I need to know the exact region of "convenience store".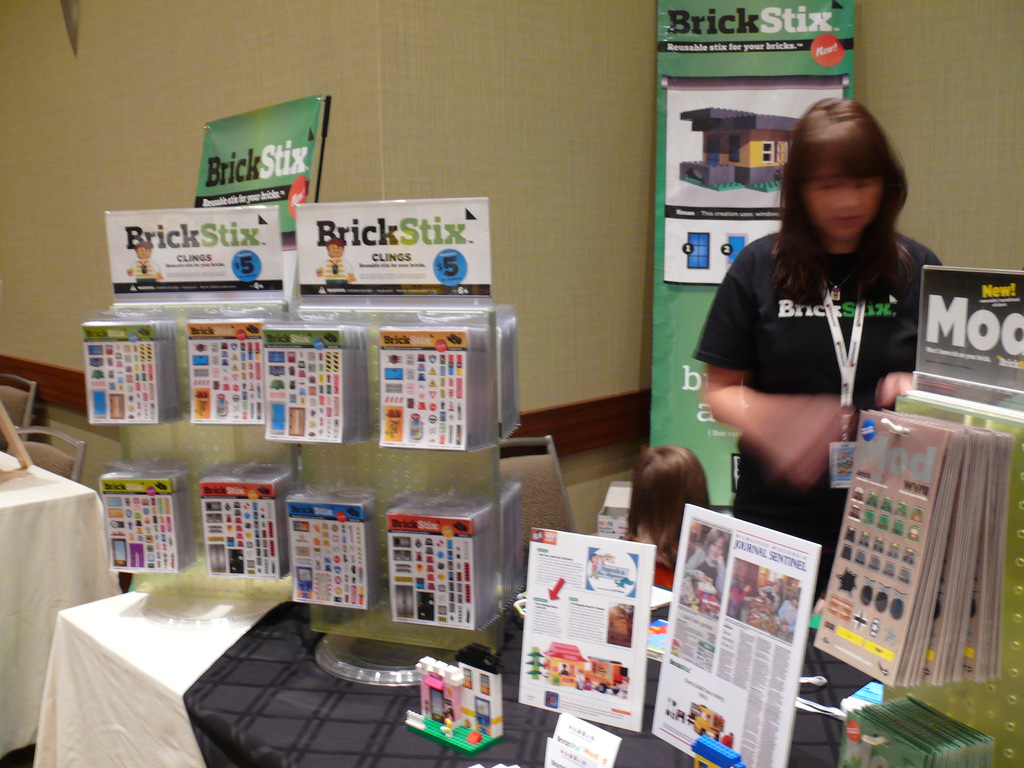
Region: (left=0, top=62, right=998, bottom=767).
